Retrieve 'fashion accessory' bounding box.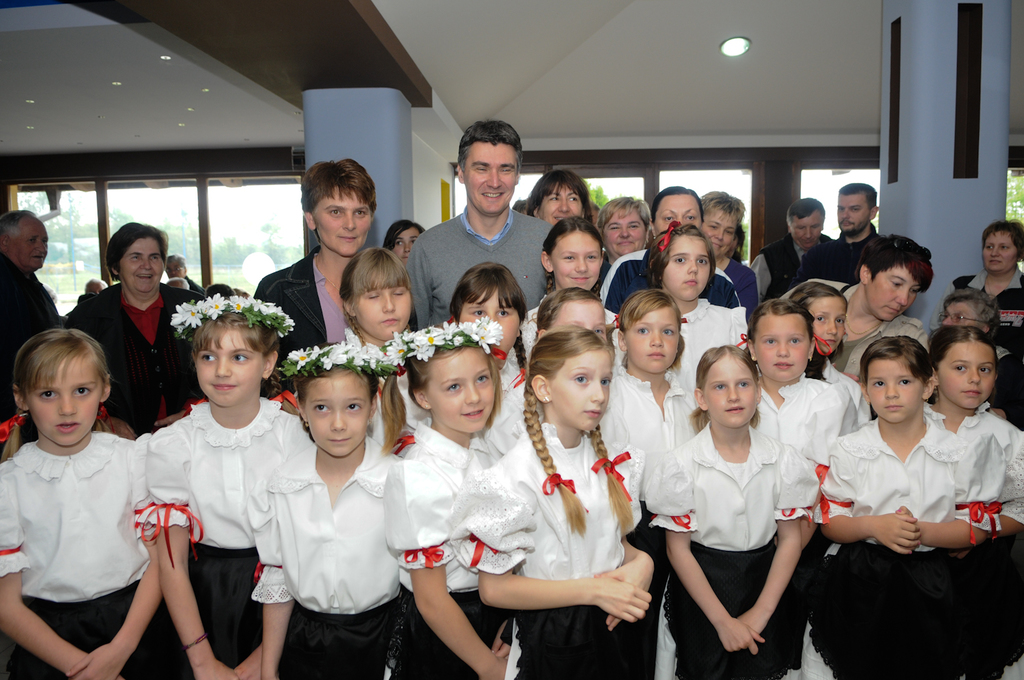
Bounding box: 590:450:632:501.
